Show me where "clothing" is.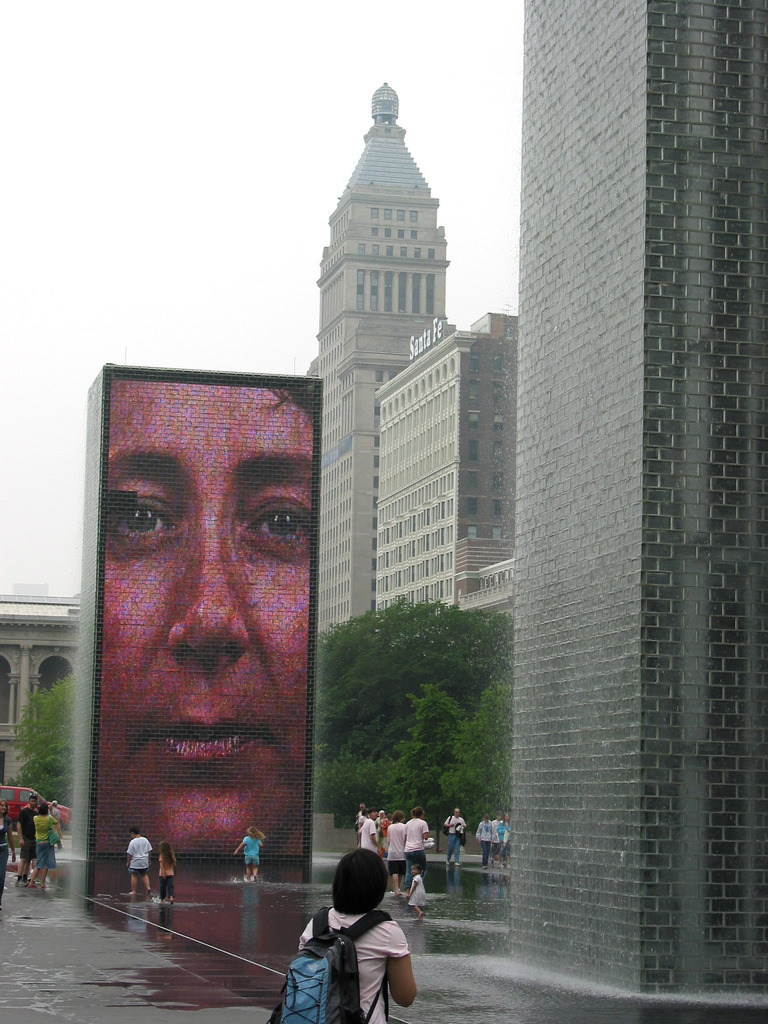
"clothing" is at [128,826,149,874].
